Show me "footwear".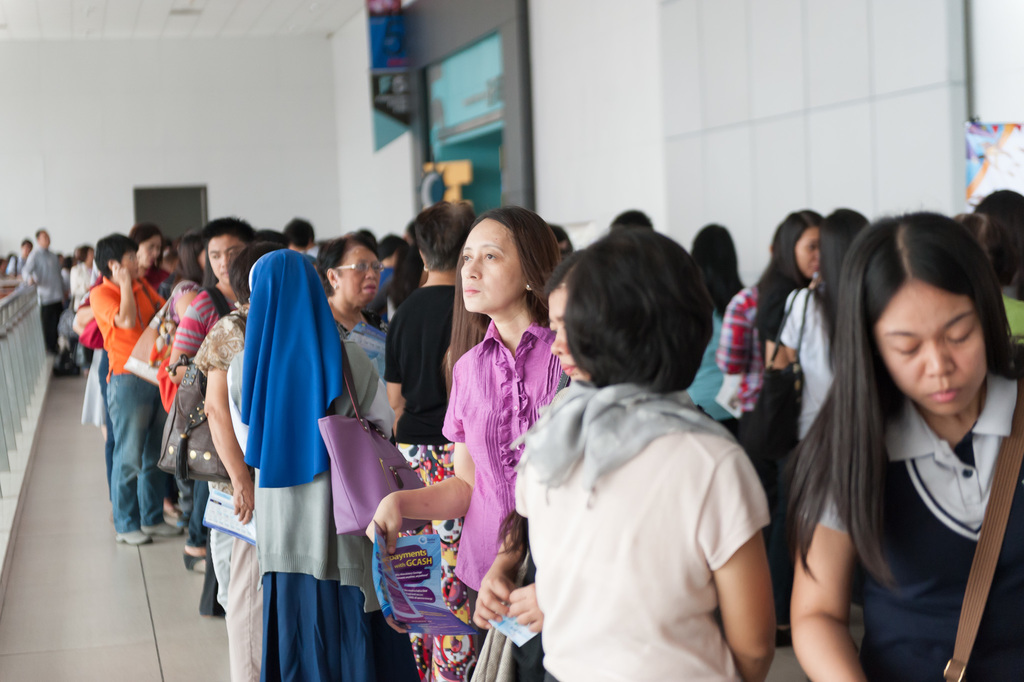
"footwear" is here: 118,525,152,547.
